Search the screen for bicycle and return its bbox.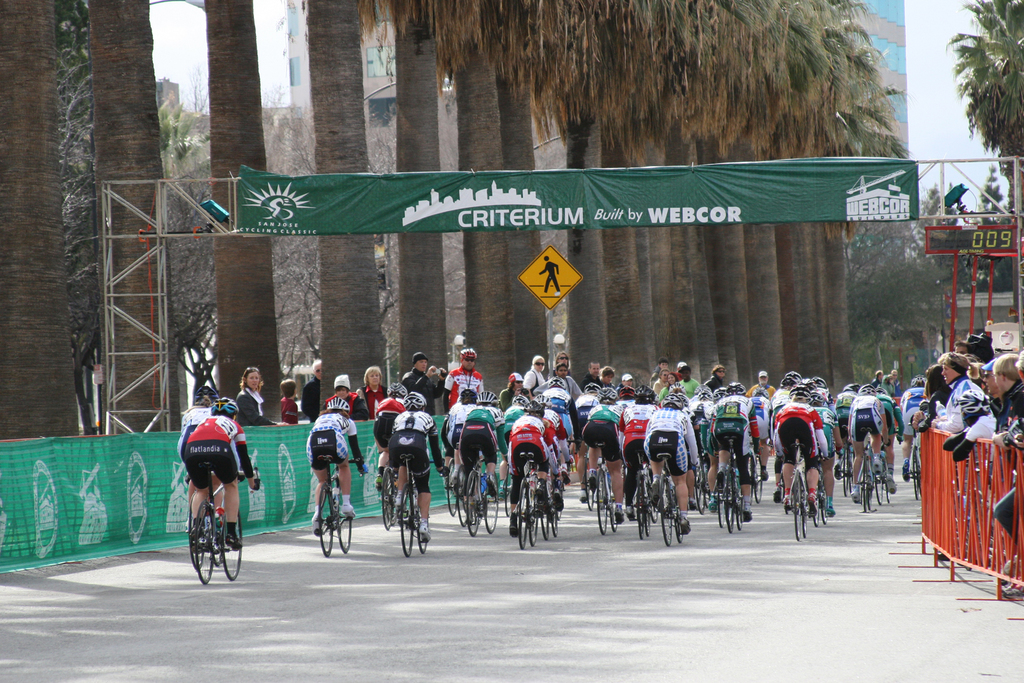
Found: 714,473,724,527.
